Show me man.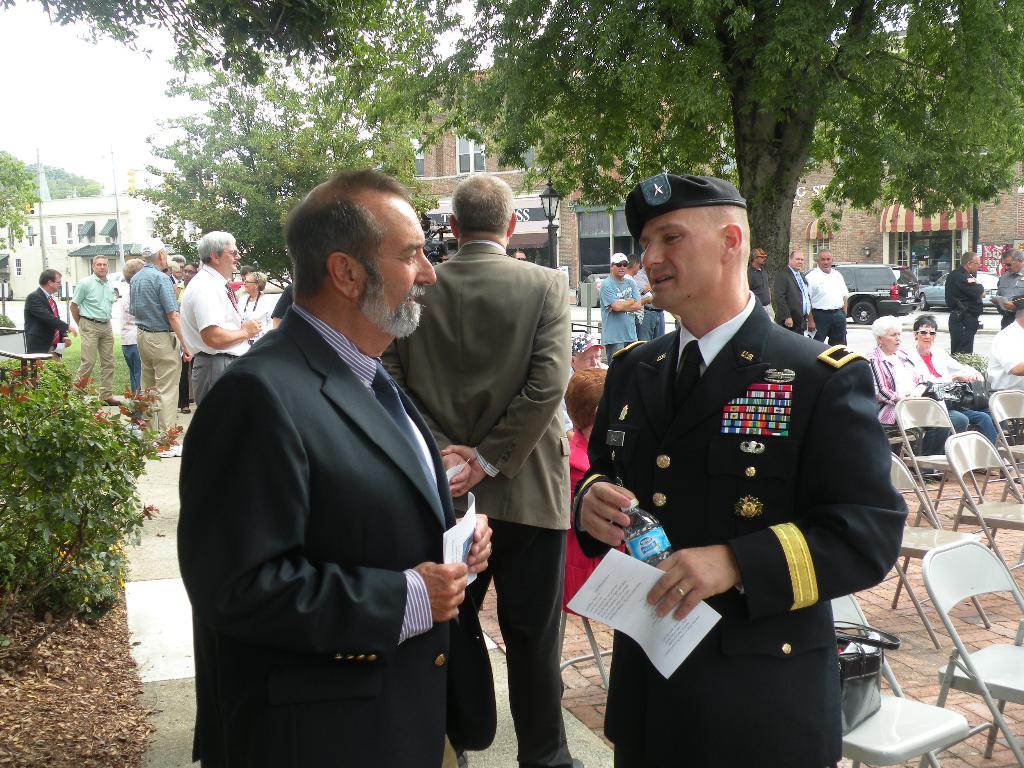
man is here: (left=380, top=170, right=584, bottom=767).
